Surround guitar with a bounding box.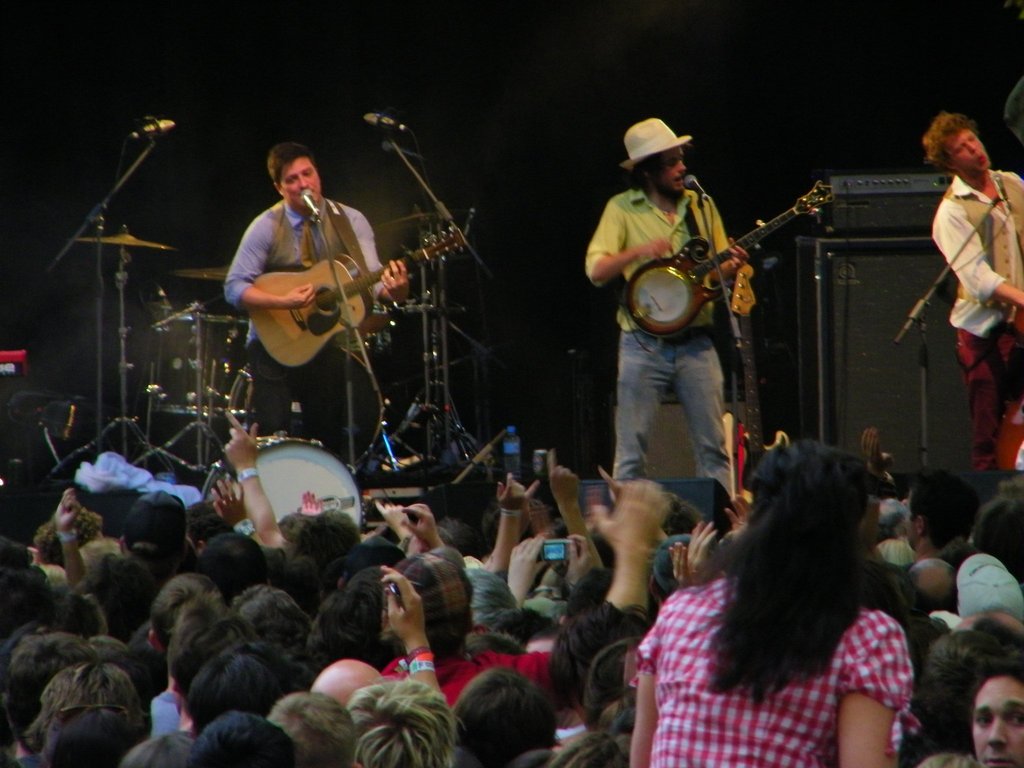
(left=627, top=175, right=830, bottom=343).
